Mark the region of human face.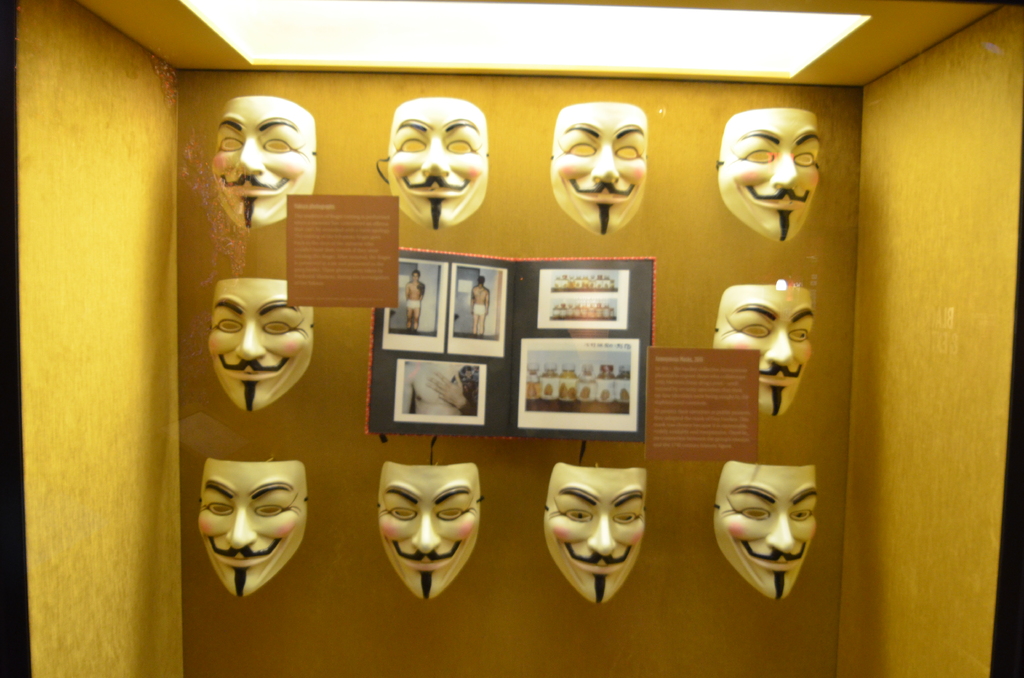
Region: rect(374, 464, 478, 599).
